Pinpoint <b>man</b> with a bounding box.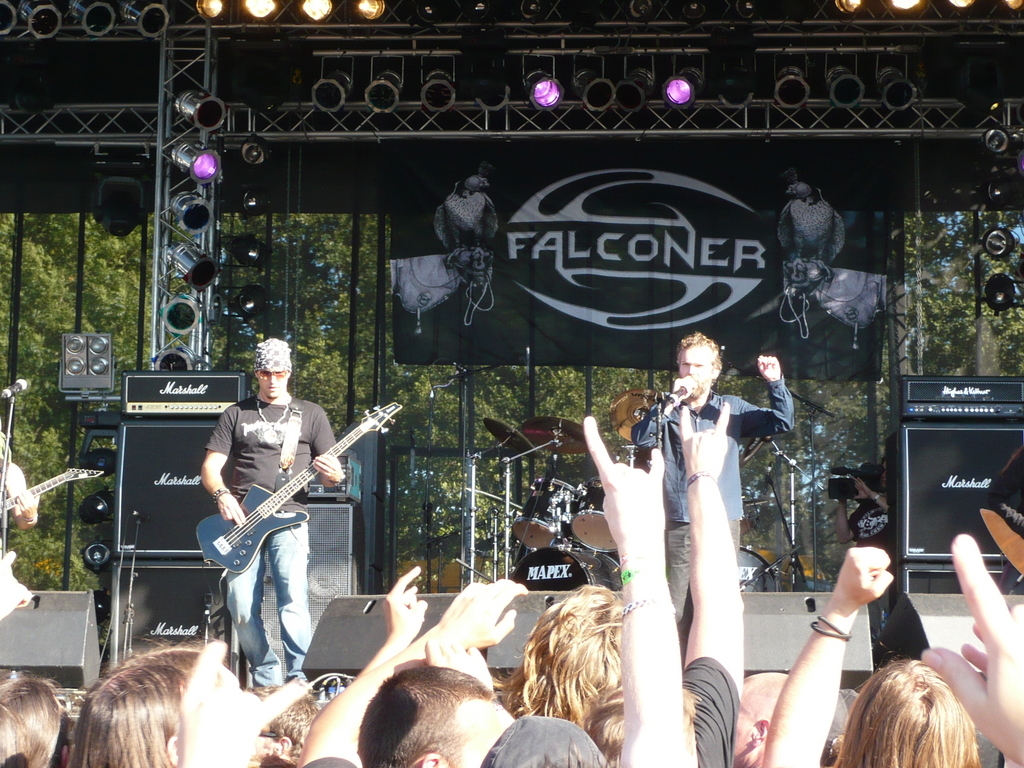
[left=330, top=656, right=526, bottom=767].
